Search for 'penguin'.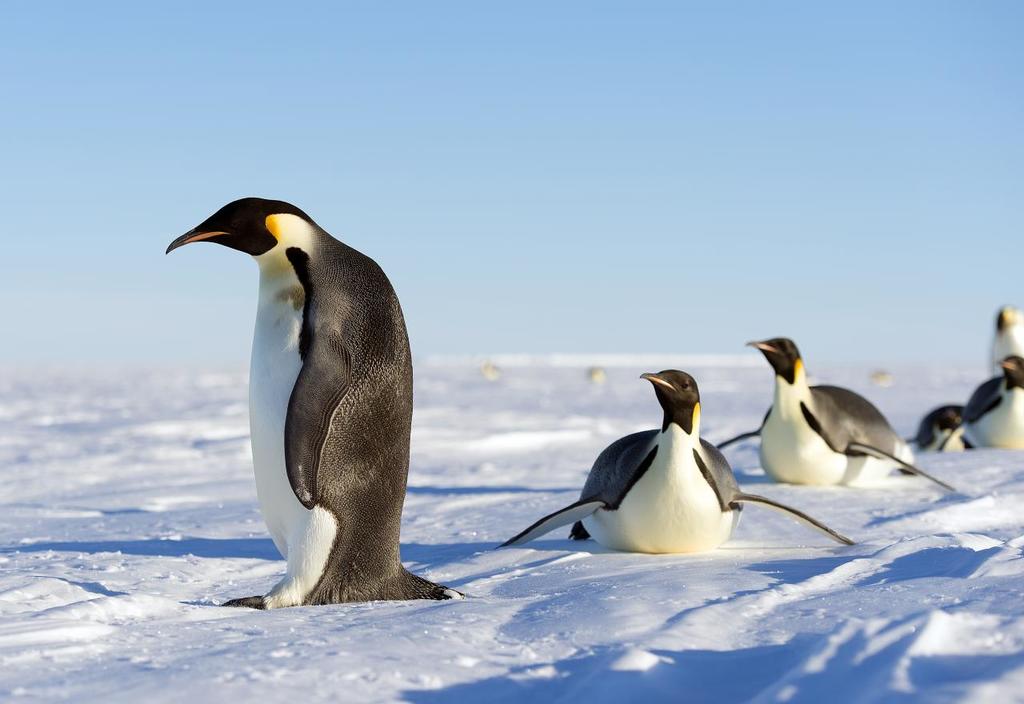
Found at box=[499, 364, 855, 553].
